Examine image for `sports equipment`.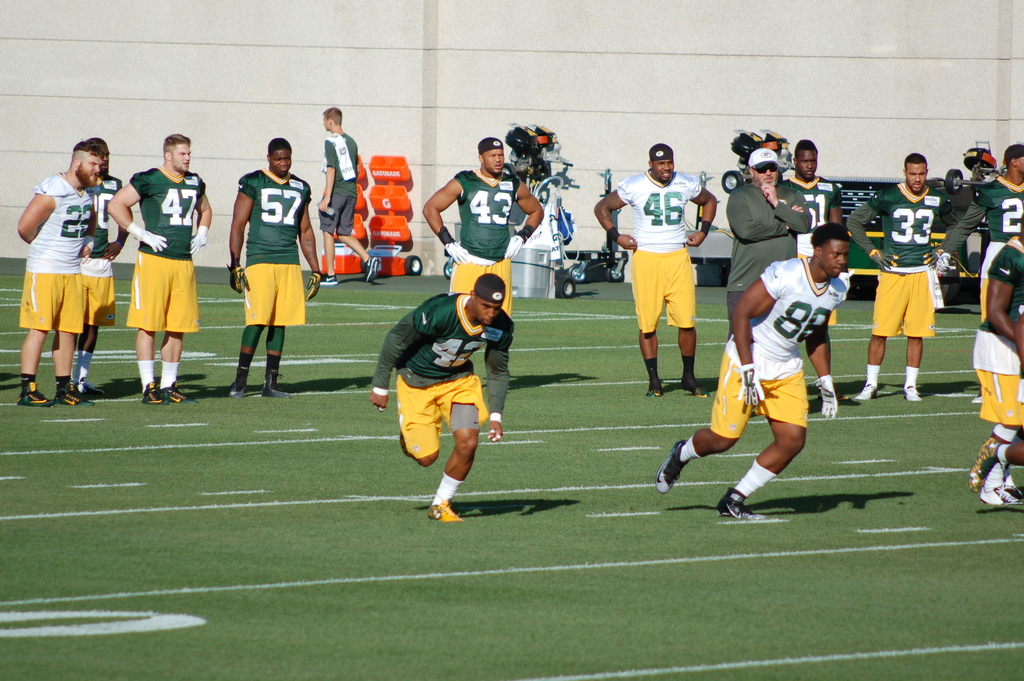
Examination result: x1=230 y1=267 x2=252 y2=295.
